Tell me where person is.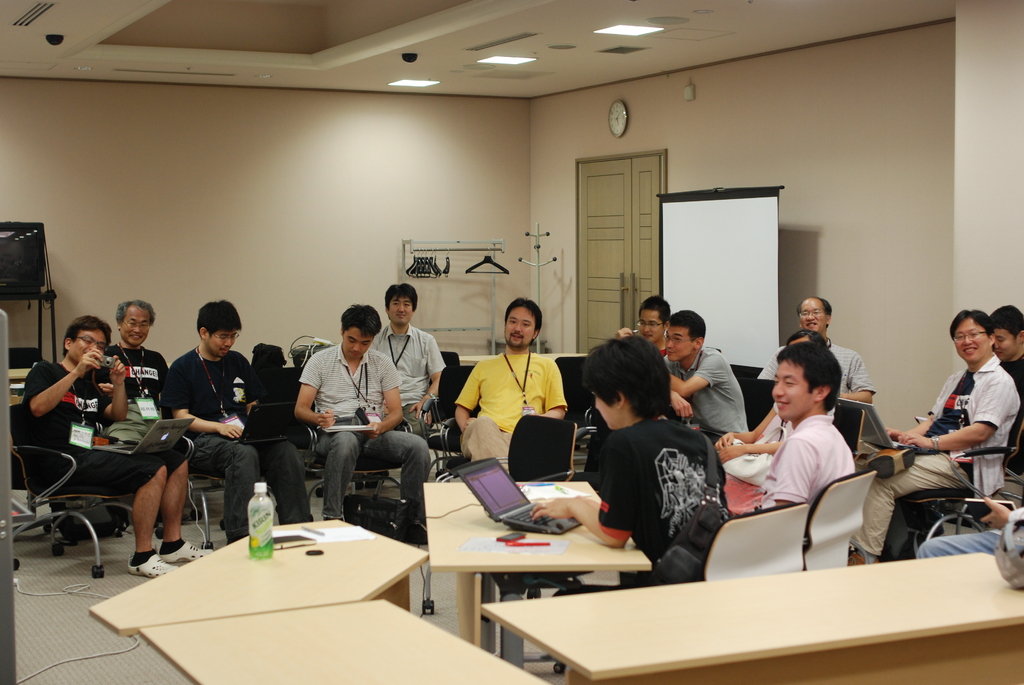
person is at 619/293/670/359.
